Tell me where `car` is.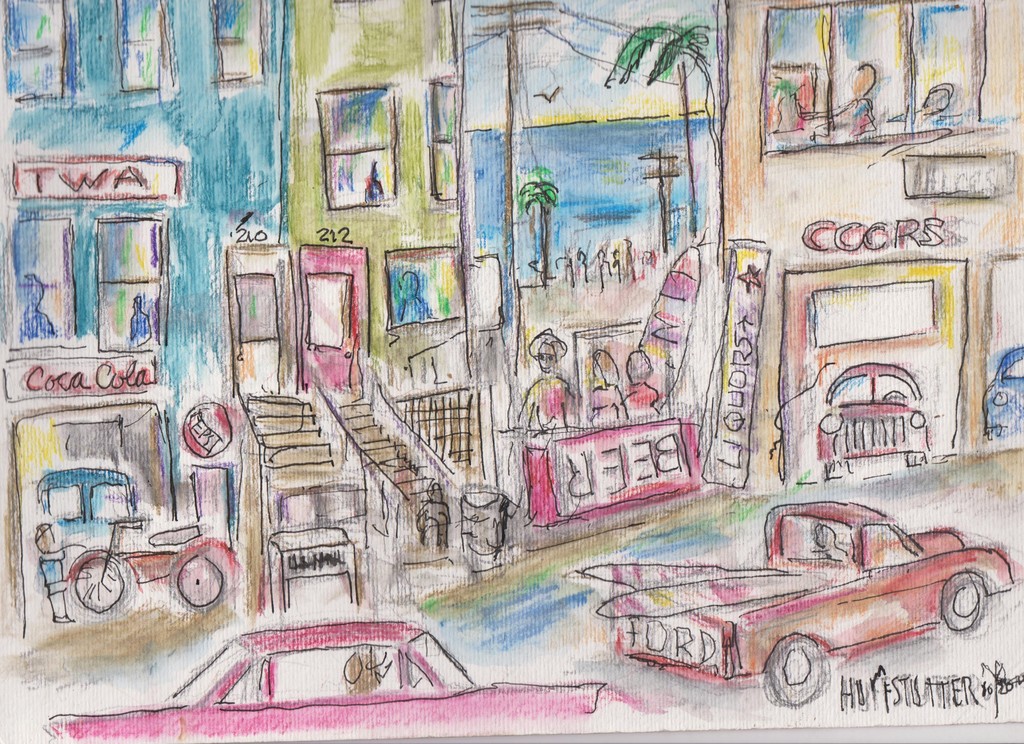
`car` is at 986 350 1023 443.
